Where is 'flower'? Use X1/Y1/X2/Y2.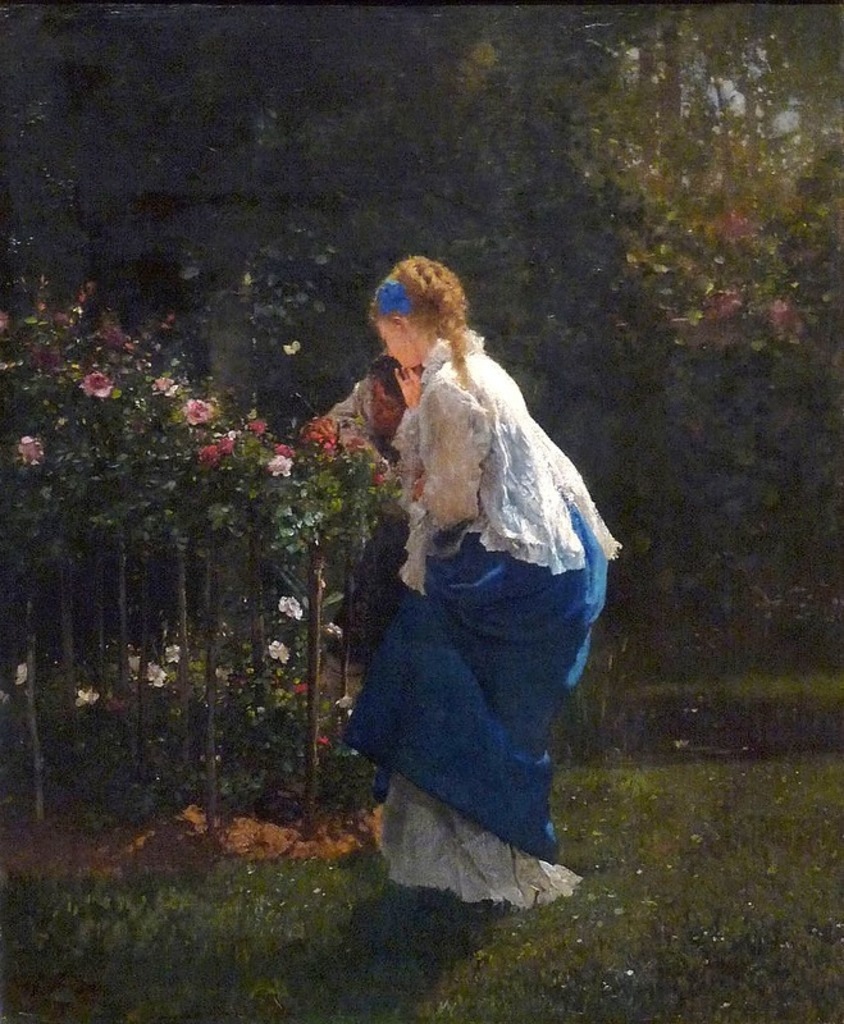
374/476/393/498.
